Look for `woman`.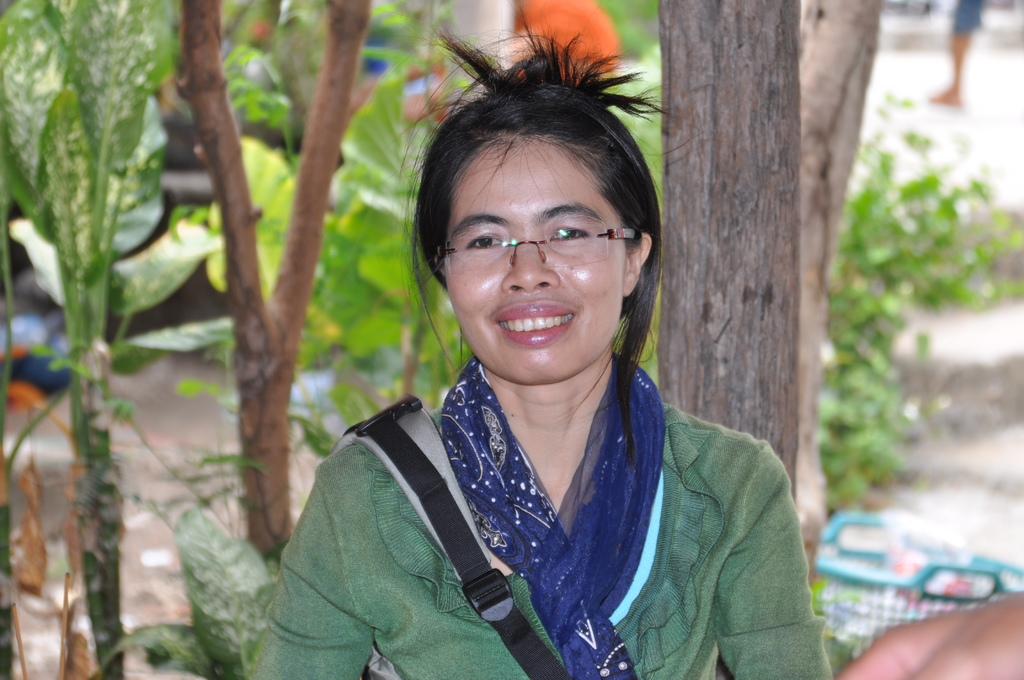
Found: rect(260, 60, 830, 671).
